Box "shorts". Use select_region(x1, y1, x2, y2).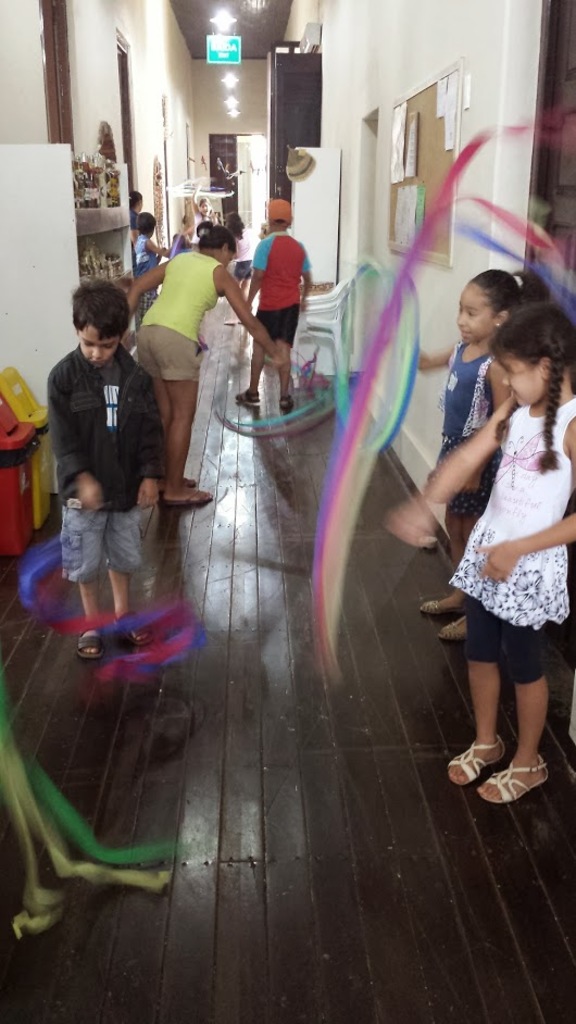
select_region(258, 304, 305, 346).
